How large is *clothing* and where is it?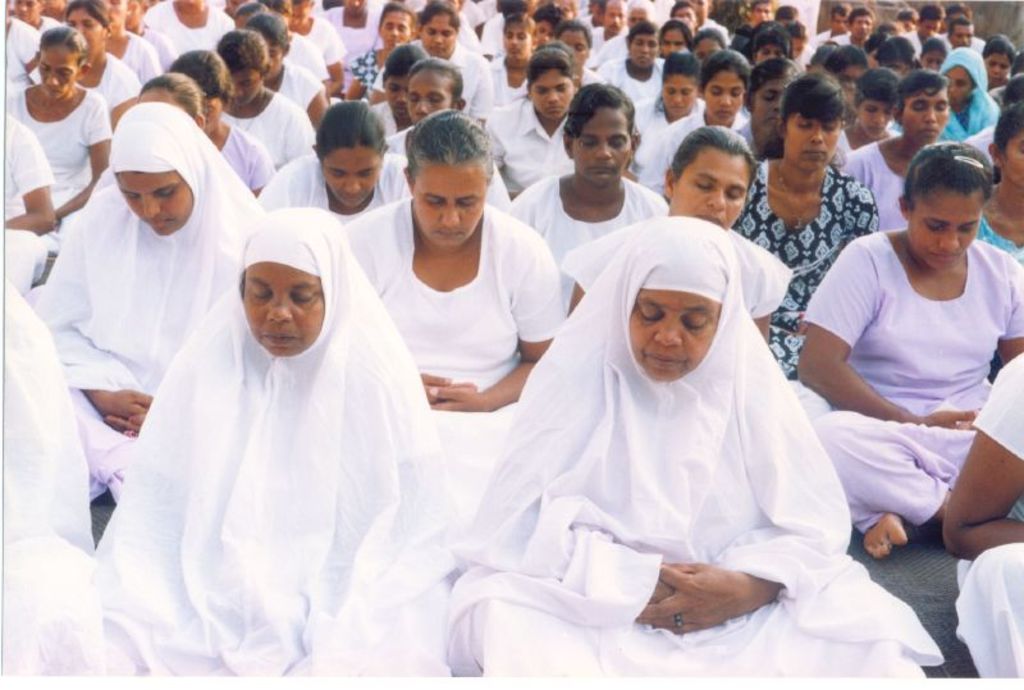
Bounding box: bbox=[634, 92, 707, 188].
